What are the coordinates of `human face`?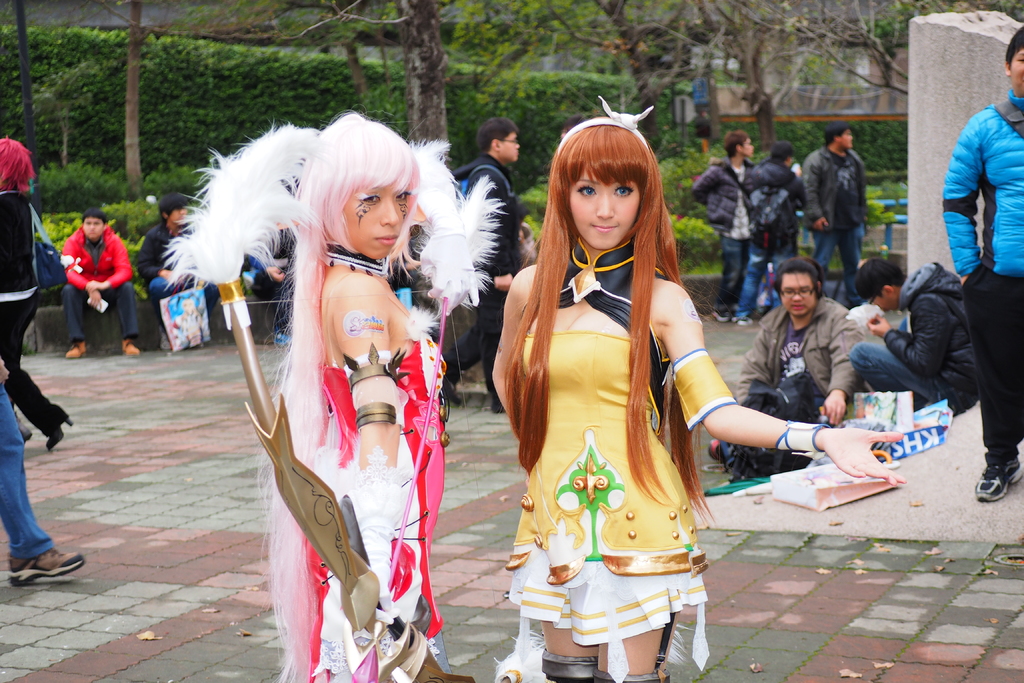
region(82, 215, 108, 242).
